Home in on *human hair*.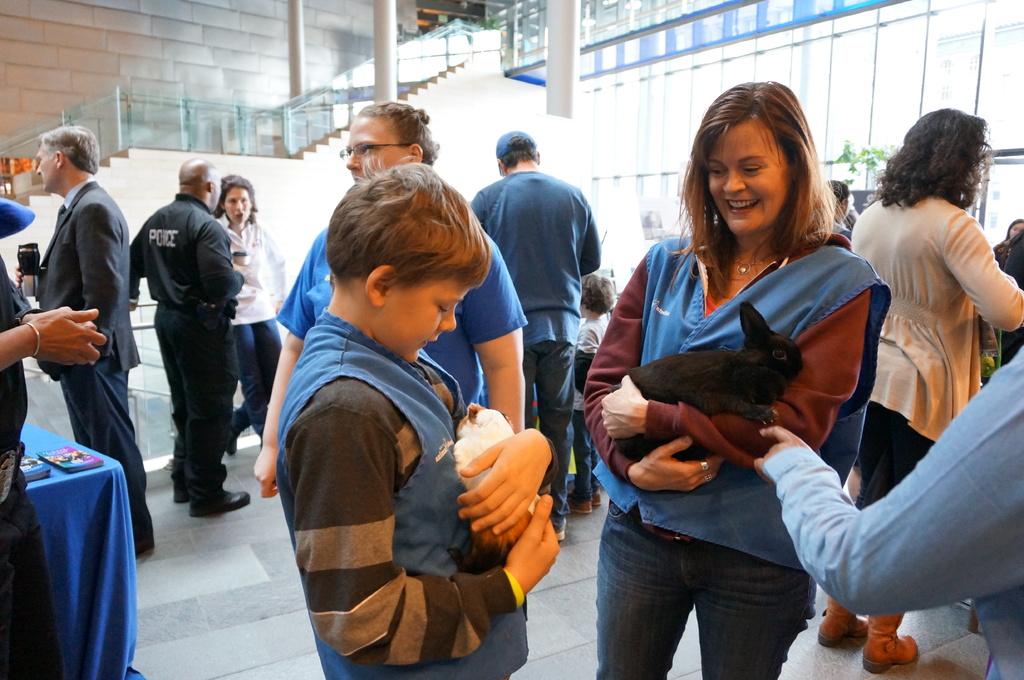
Homed in at (873, 107, 998, 209).
